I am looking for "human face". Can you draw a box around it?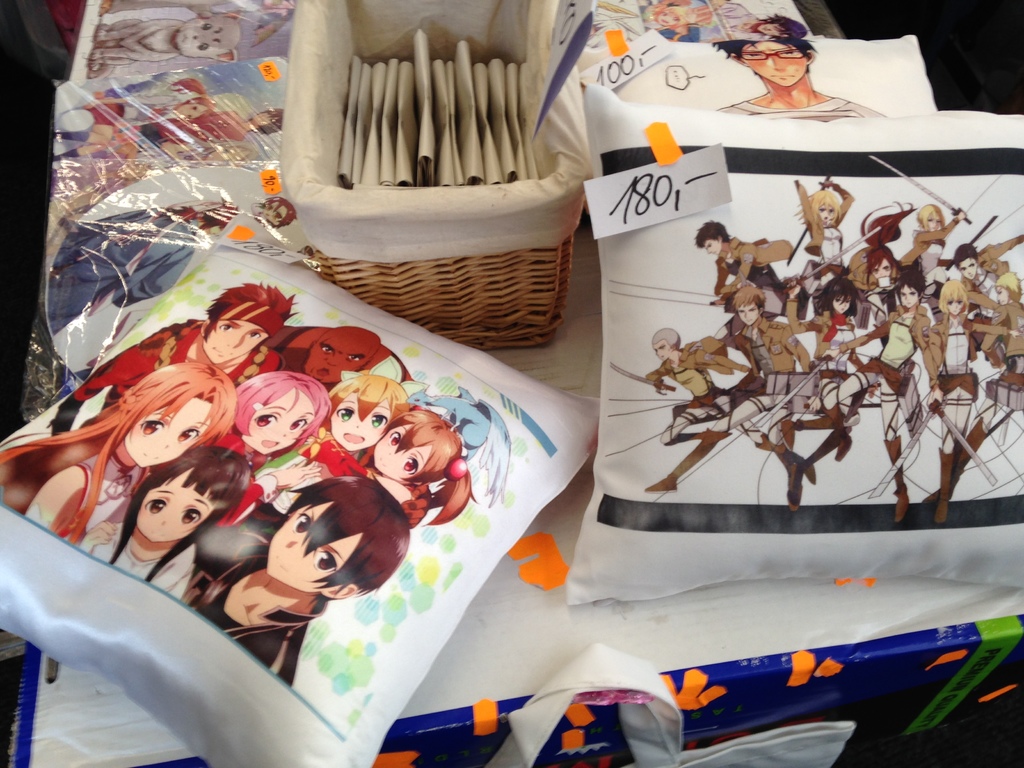
Sure, the bounding box is crop(652, 346, 675, 362).
